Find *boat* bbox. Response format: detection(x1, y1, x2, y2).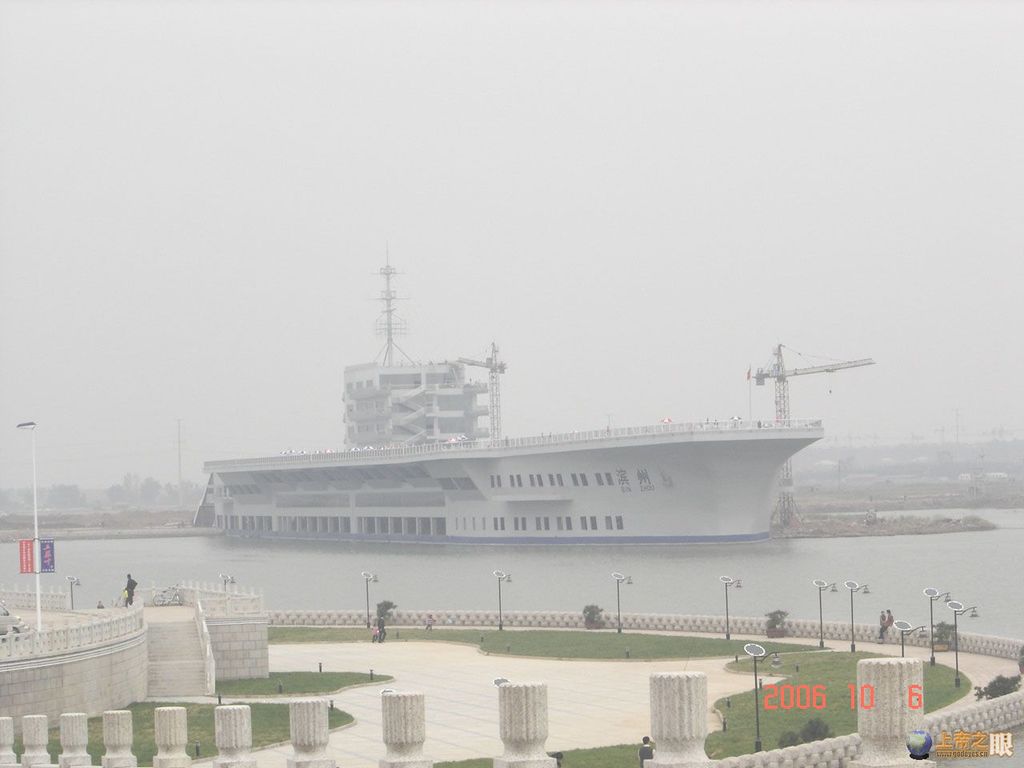
detection(158, 310, 962, 578).
